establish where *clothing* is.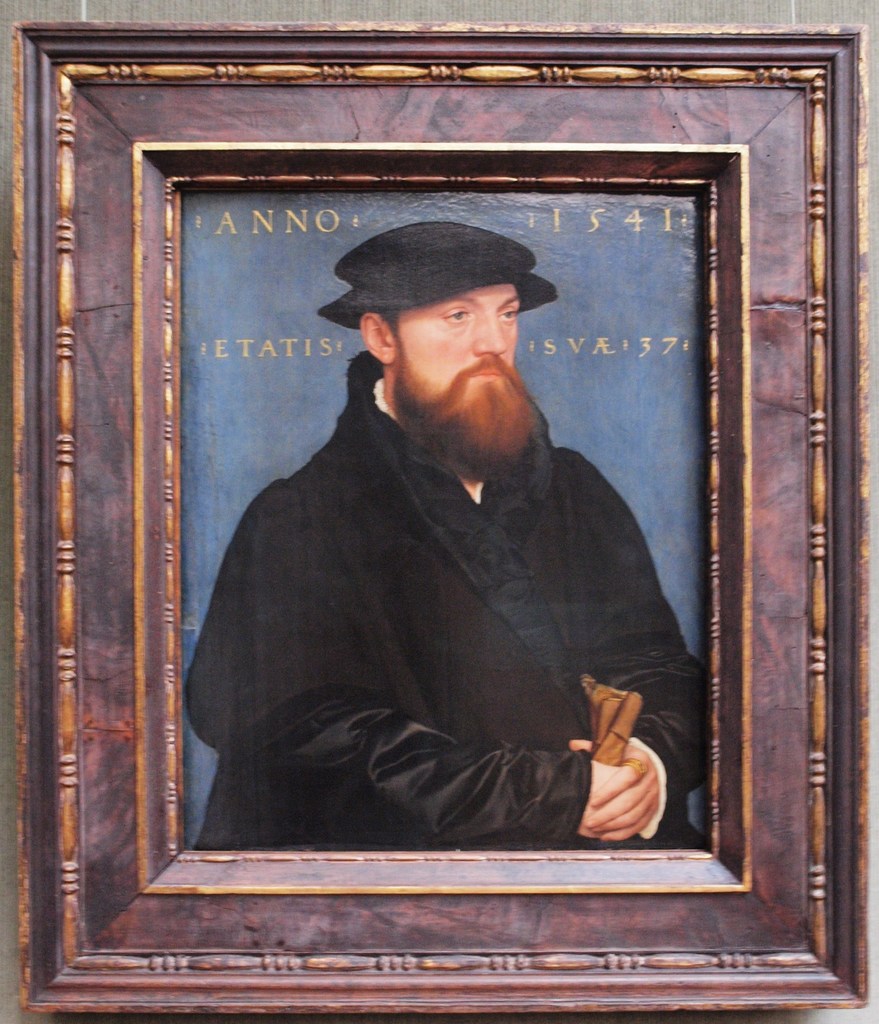
Established at crop(197, 348, 724, 866).
